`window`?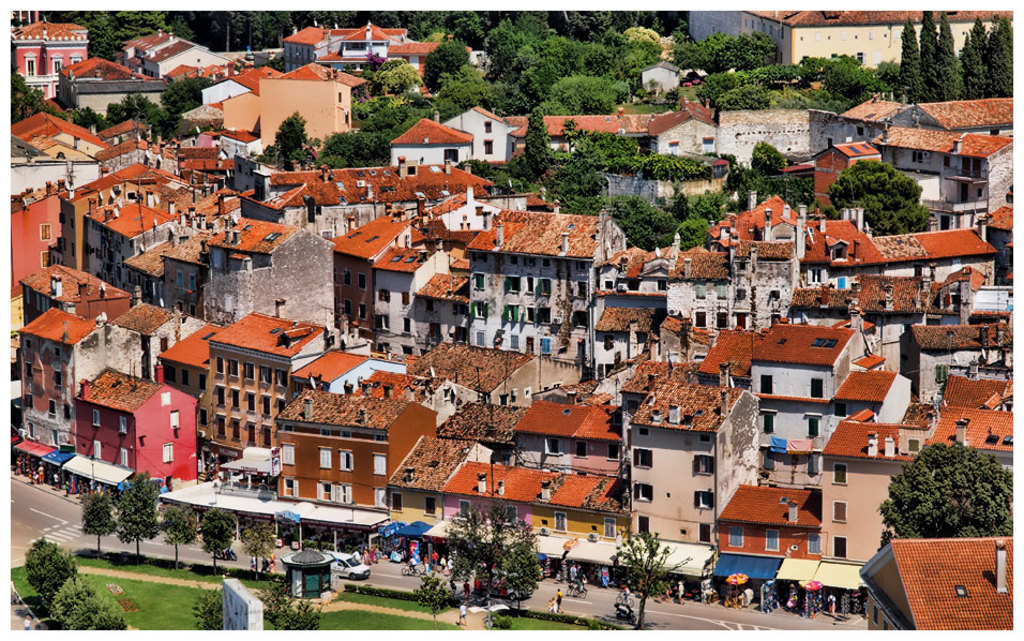
left=540, top=279, right=551, bottom=296
